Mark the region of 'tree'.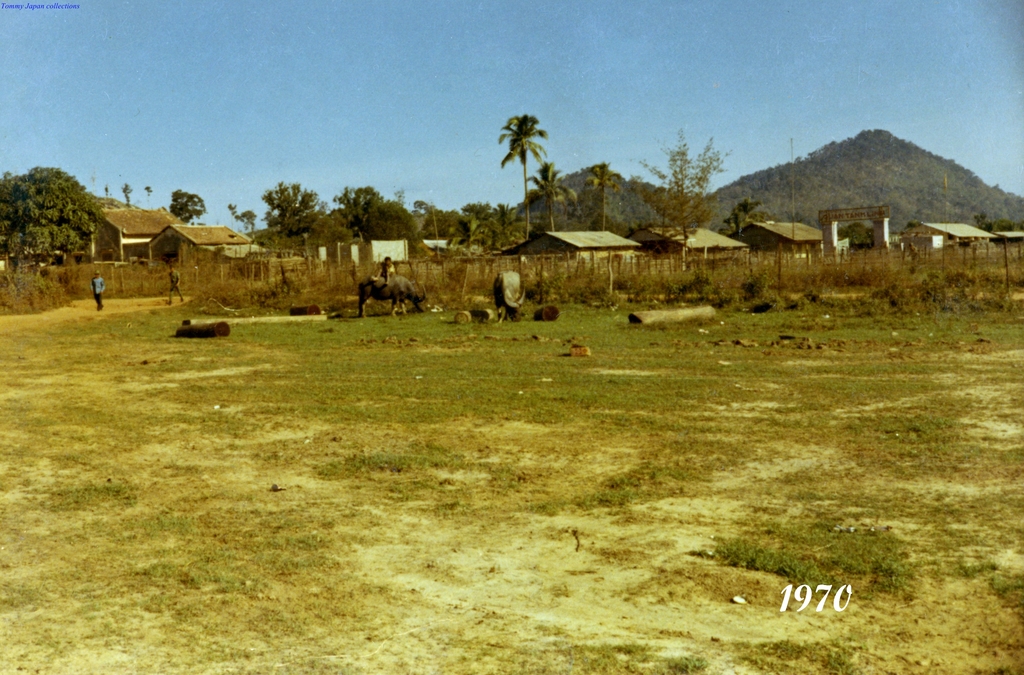
Region: (248,179,339,234).
